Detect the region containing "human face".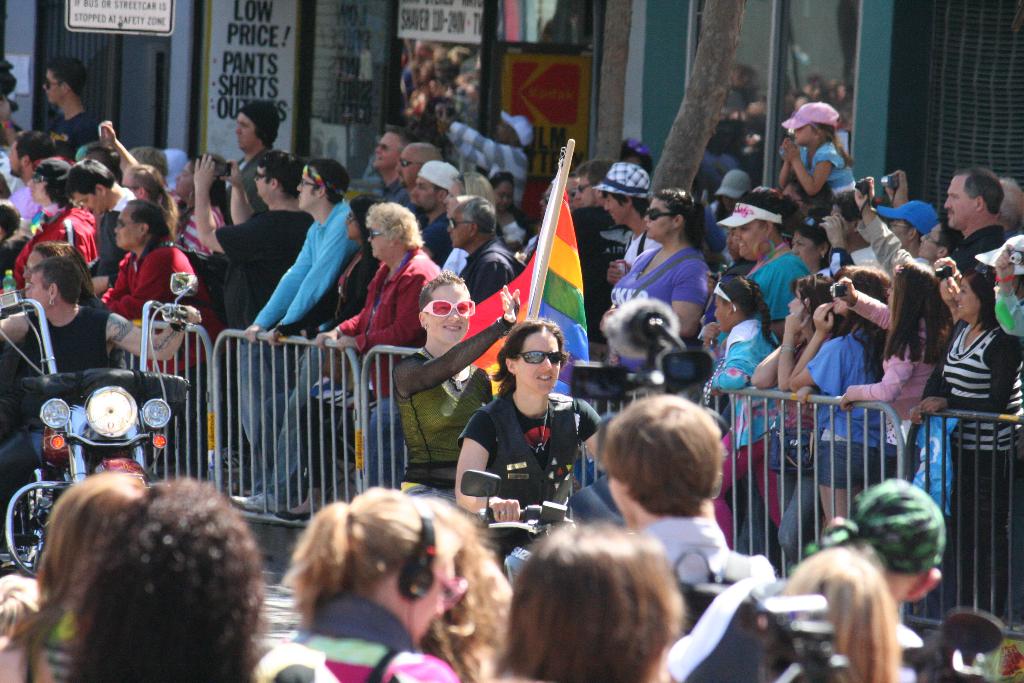
x1=72 y1=193 x2=105 y2=214.
